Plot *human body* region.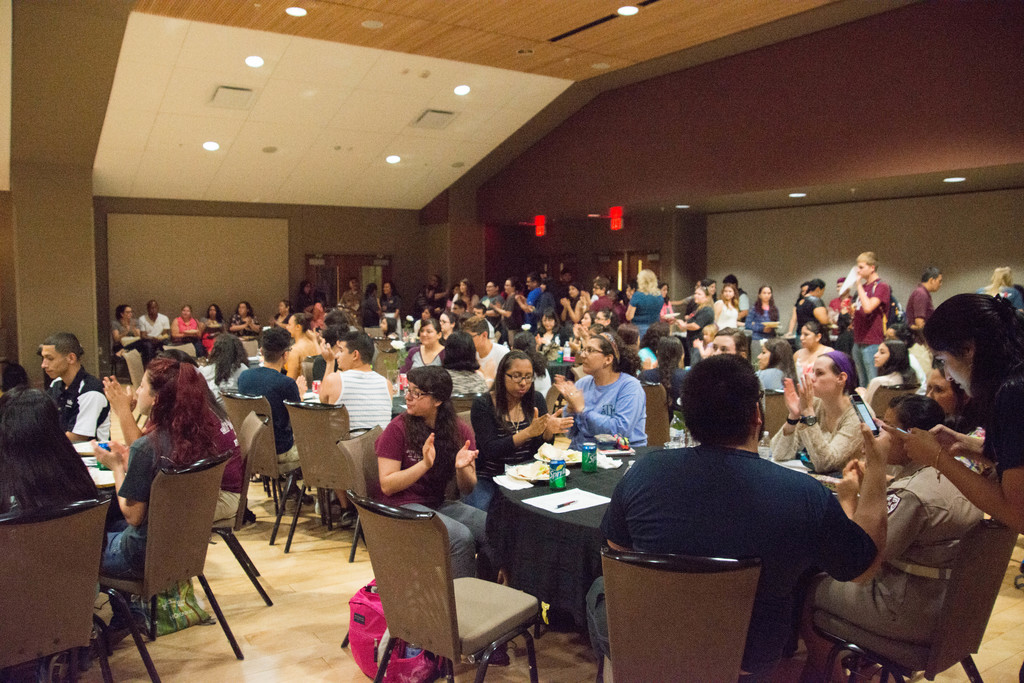
Plotted at l=228, t=315, r=307, b=472.
